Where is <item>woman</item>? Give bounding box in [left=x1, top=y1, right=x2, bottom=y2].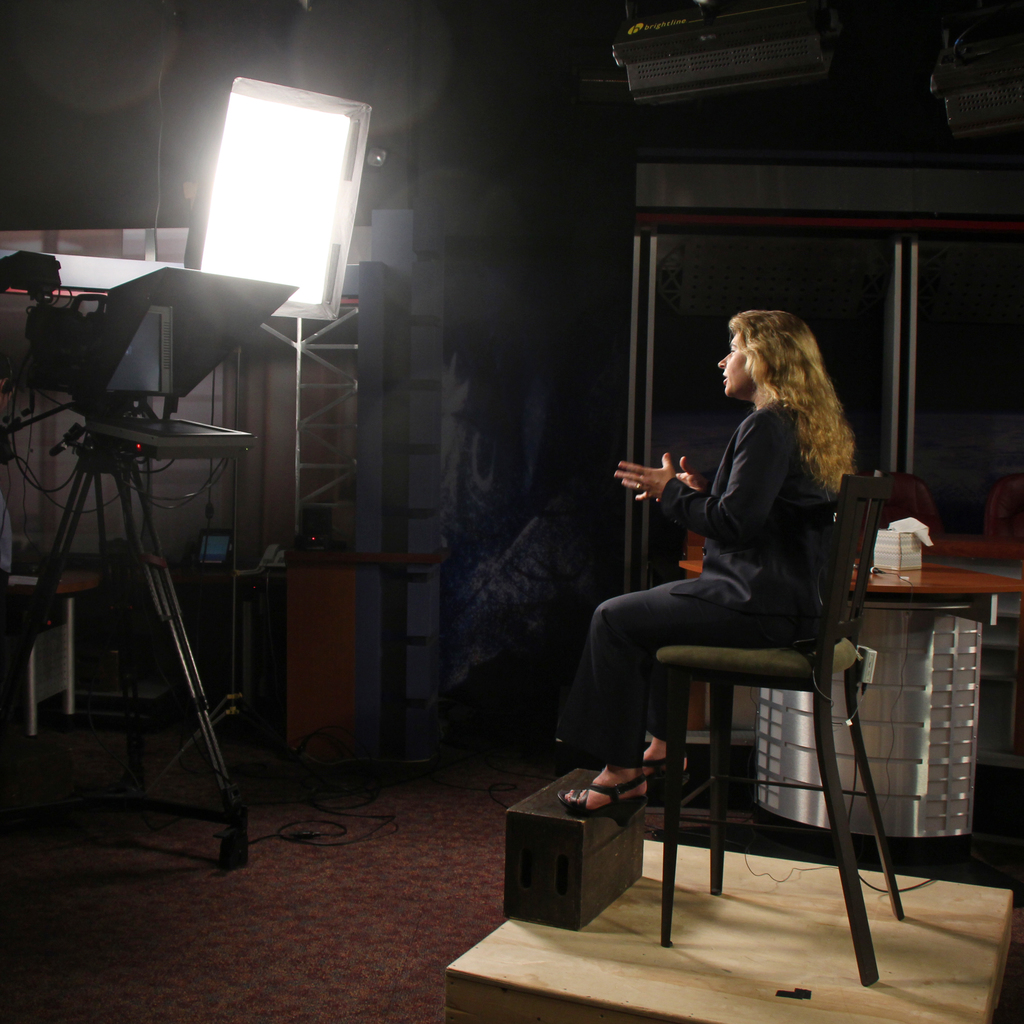
[left=610, top=308, right=871, bottom=819].
